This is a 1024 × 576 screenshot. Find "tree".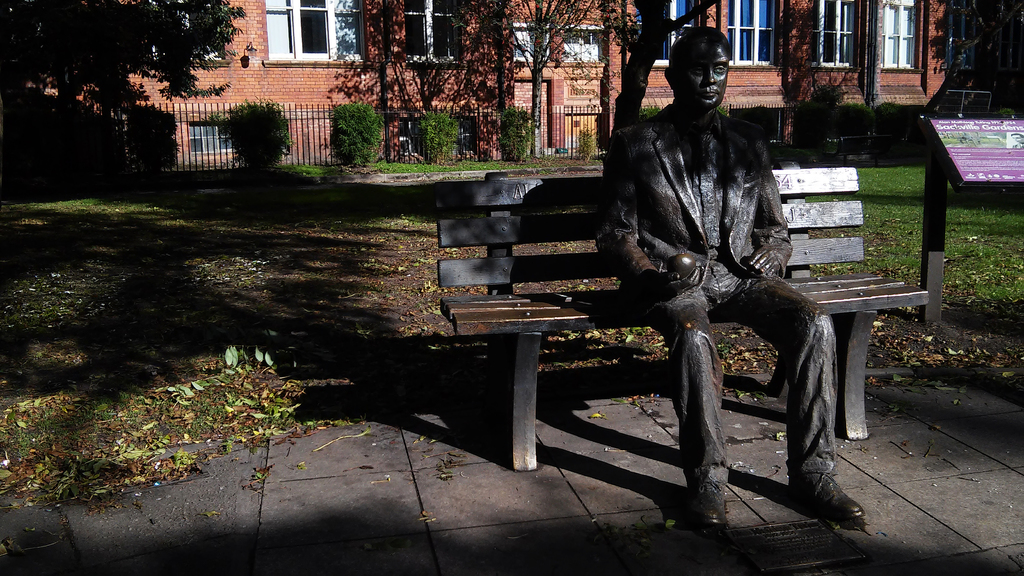
Bounding box: bbox=[0, 0, 252, 116].
